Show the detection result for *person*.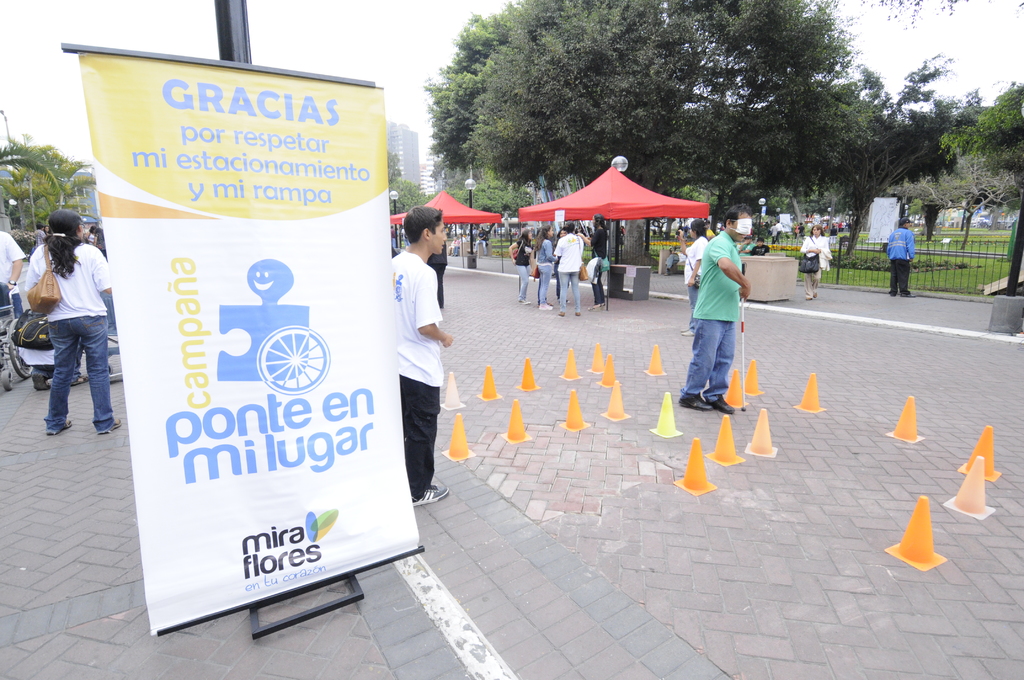
bbox=[677, 207, 749, 405].
